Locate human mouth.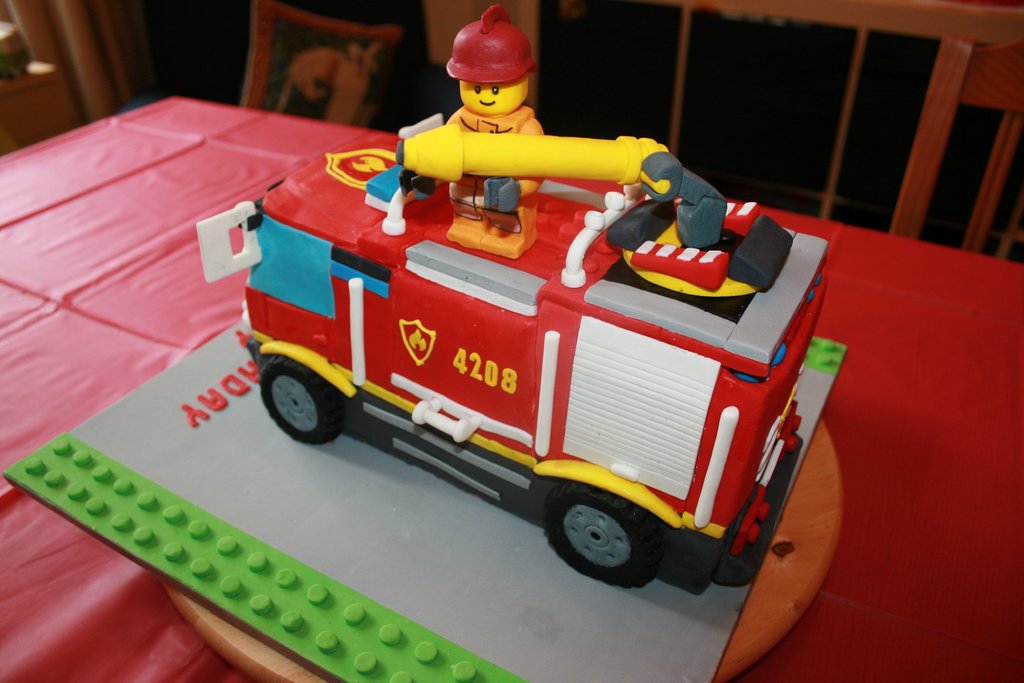
Bounding box: detection(479, 103, 489, 104).
